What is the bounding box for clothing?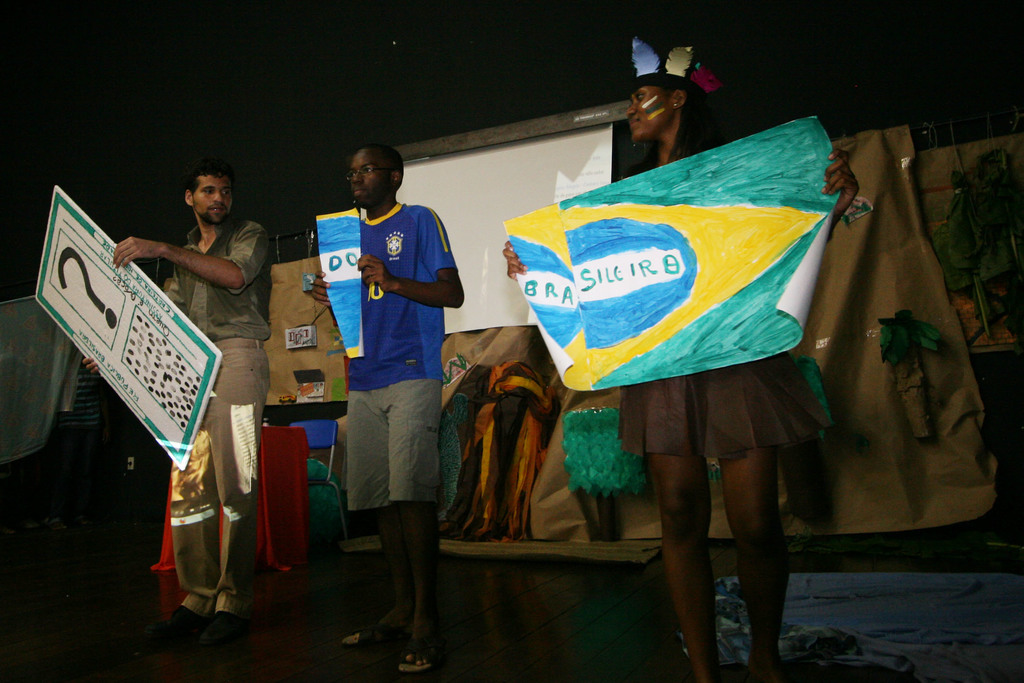
x1=616, y1=347, x2=830, y2=460.
